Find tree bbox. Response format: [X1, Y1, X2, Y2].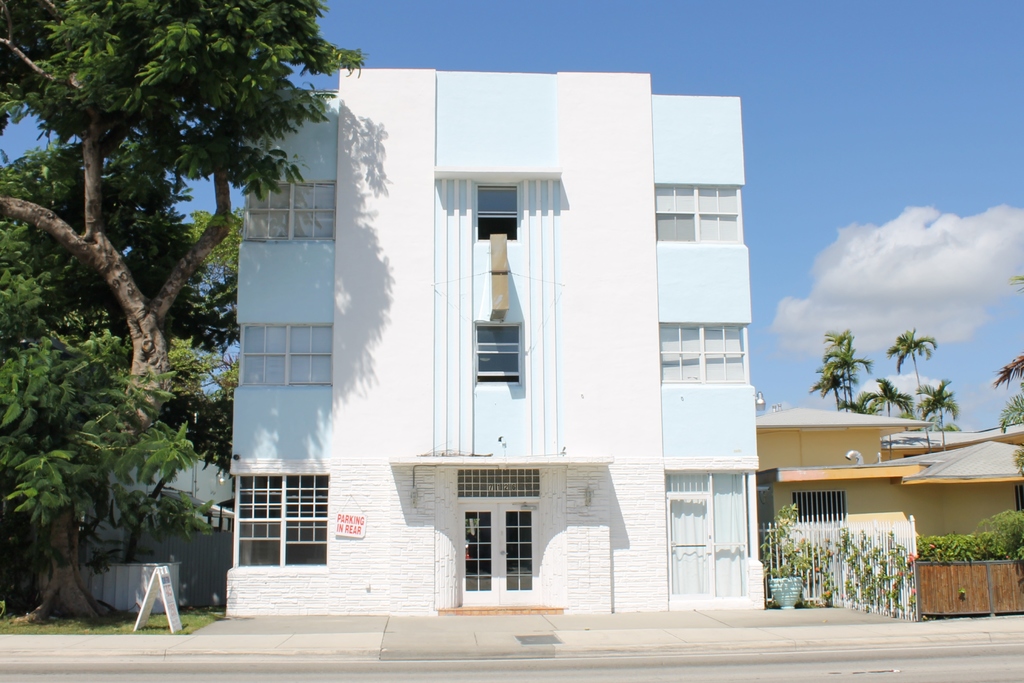
[805, 369, 845, 404].
